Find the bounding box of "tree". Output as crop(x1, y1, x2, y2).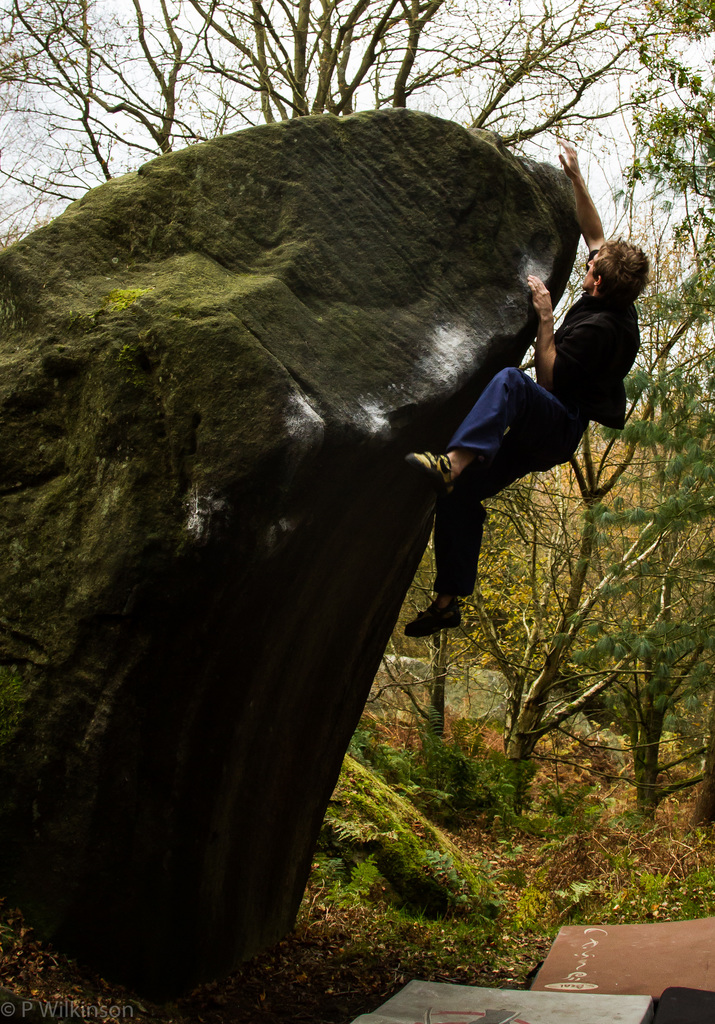
crop(479, 413, 671, 805).
